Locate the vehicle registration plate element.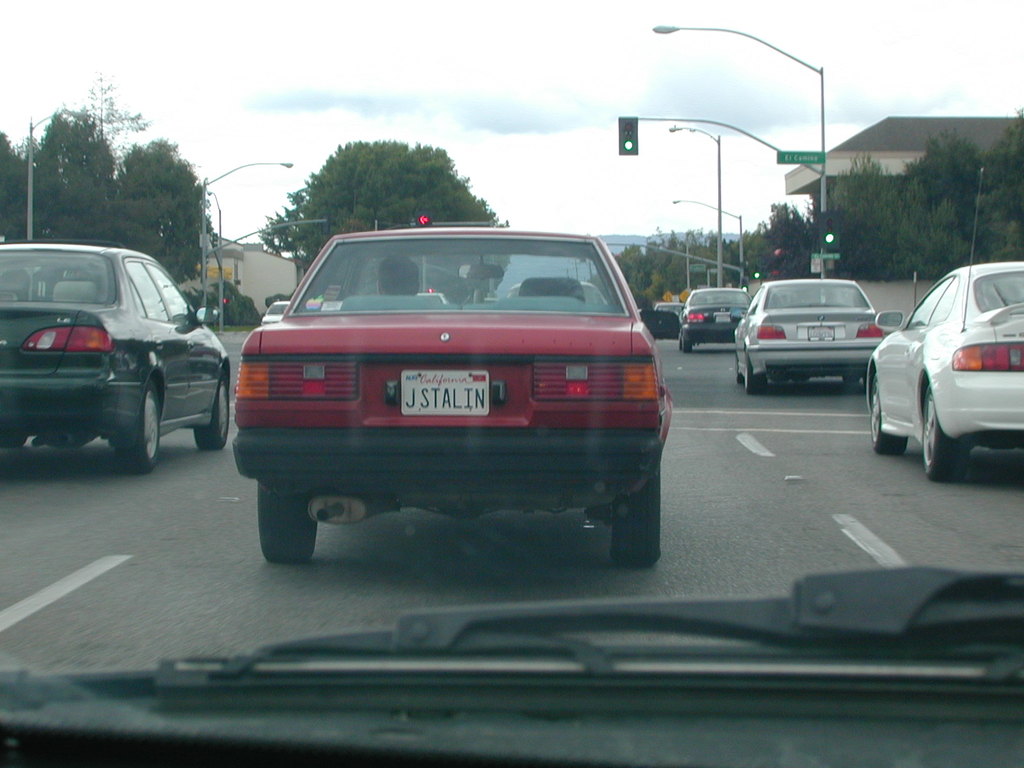
Element bbox: rect(808, 324, 836, 344).
